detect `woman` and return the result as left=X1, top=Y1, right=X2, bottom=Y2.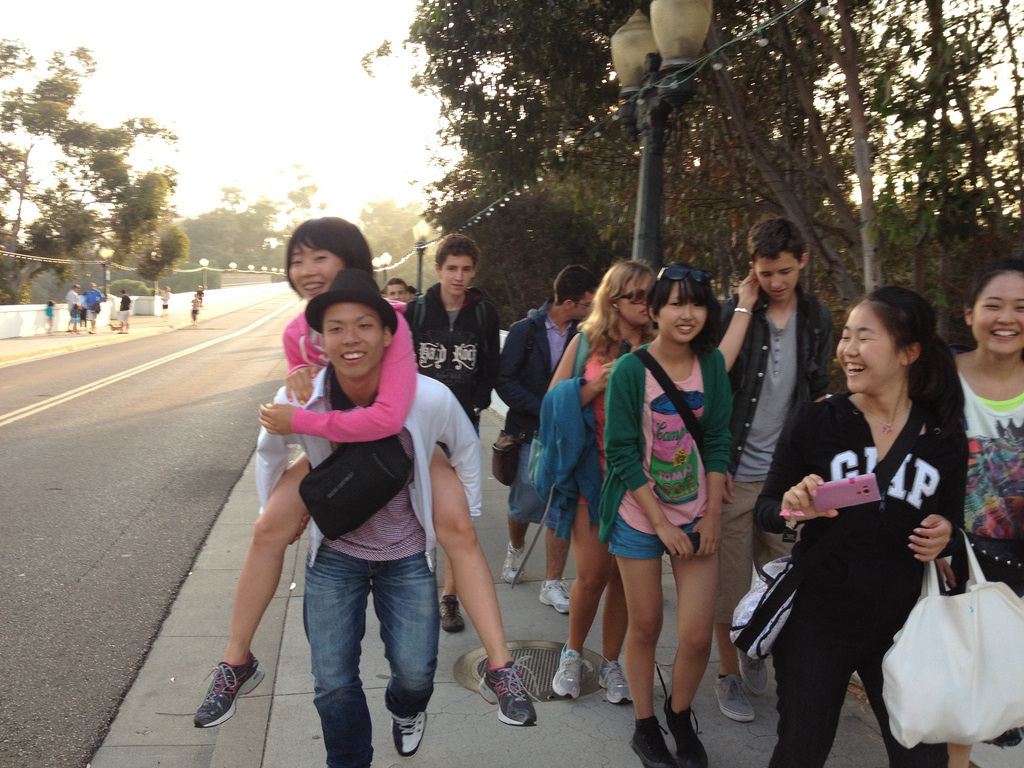
left=195, top=216, right=530, bottom=728.
